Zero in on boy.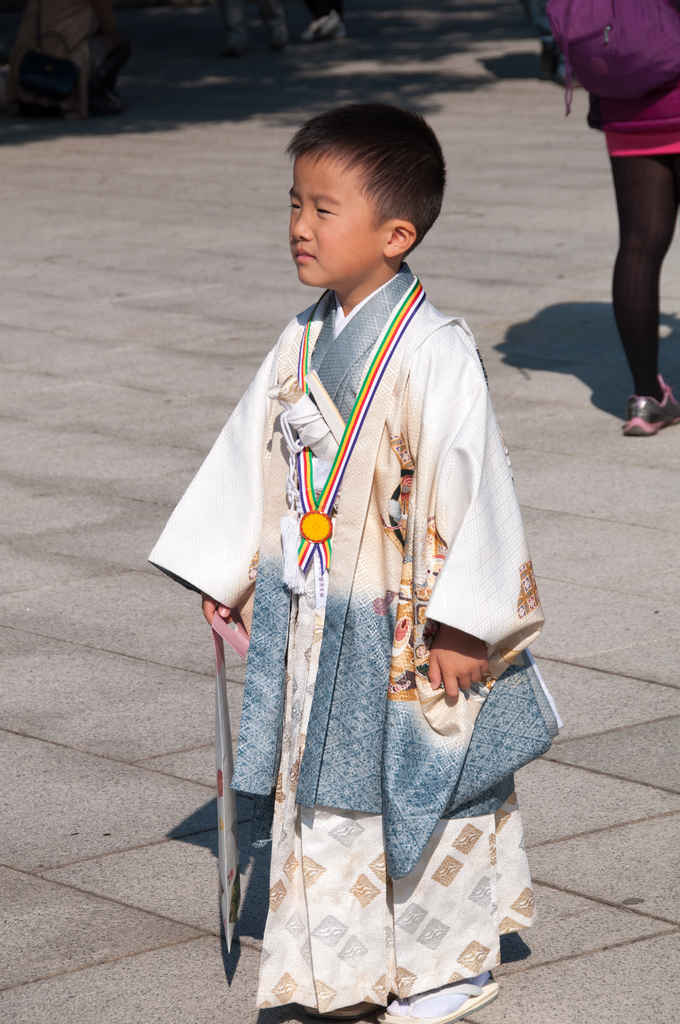
Zeroed in: select_region(138, 90, 569, 1023).
